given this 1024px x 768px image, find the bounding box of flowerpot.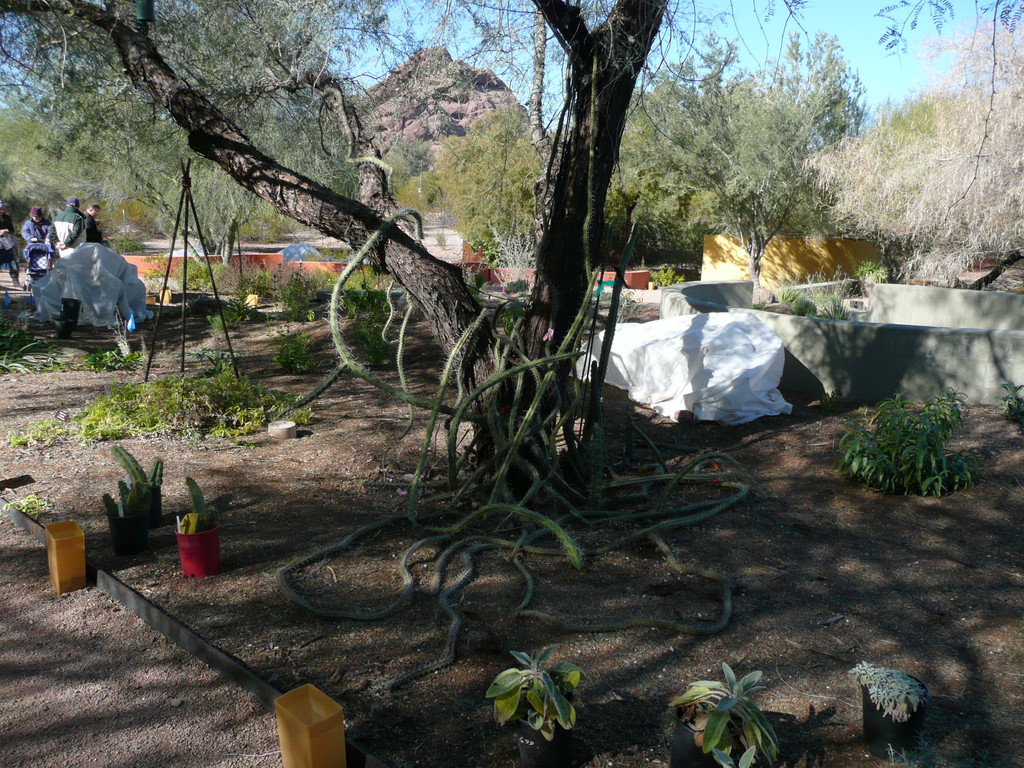
512/708/564/761.
